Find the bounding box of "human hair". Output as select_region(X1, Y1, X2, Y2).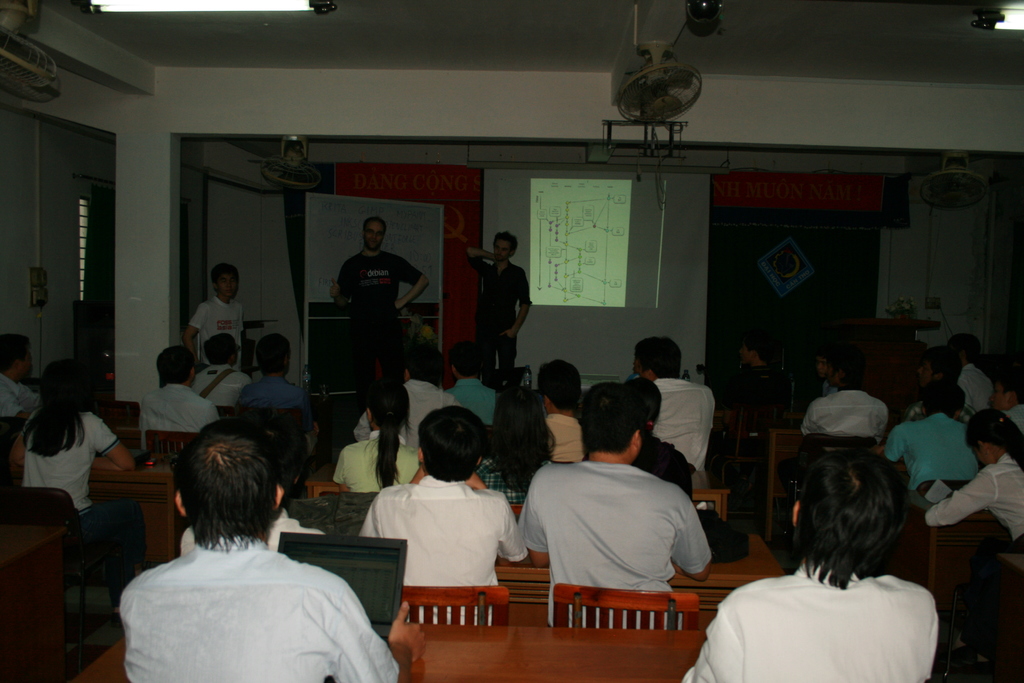
select_region(19, 361, 93, 457).
